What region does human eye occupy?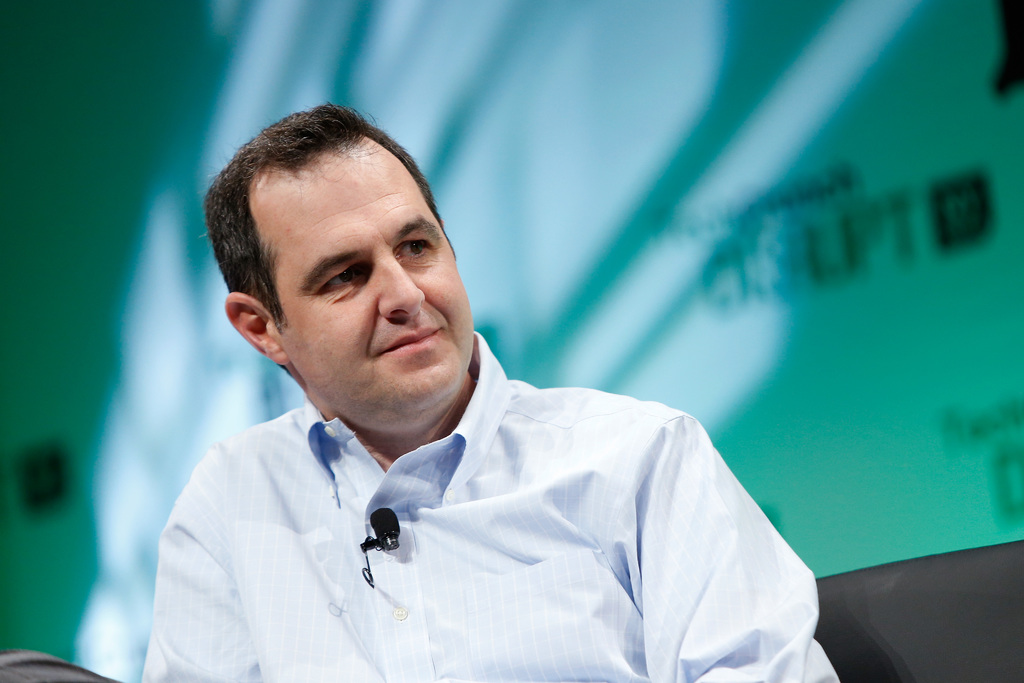
(287,249,390,311).
